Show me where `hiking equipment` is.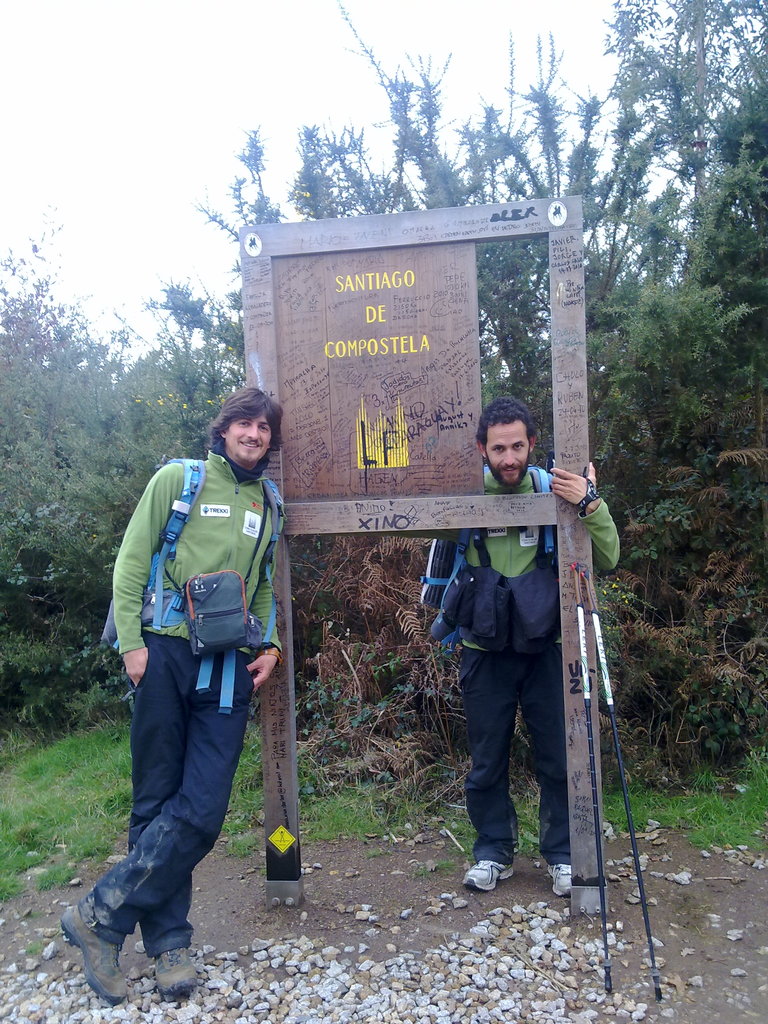
`hiking equipment` is at crop(417, 470, 559, 627).
